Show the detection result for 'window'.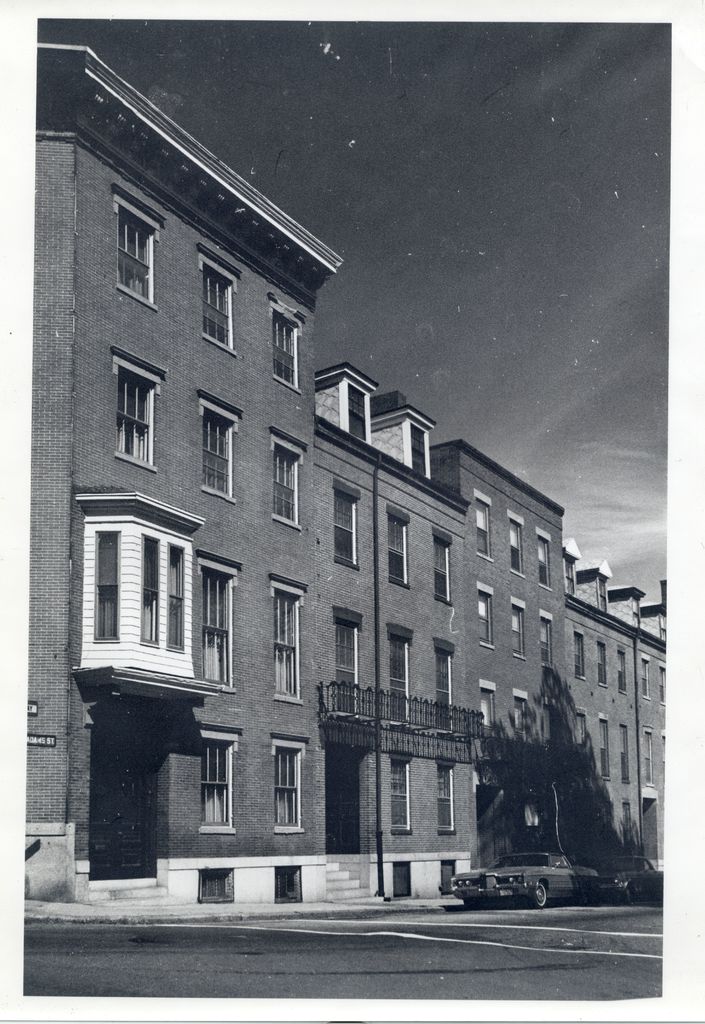
x1=271 y1=447 x2=310 y2=527.
